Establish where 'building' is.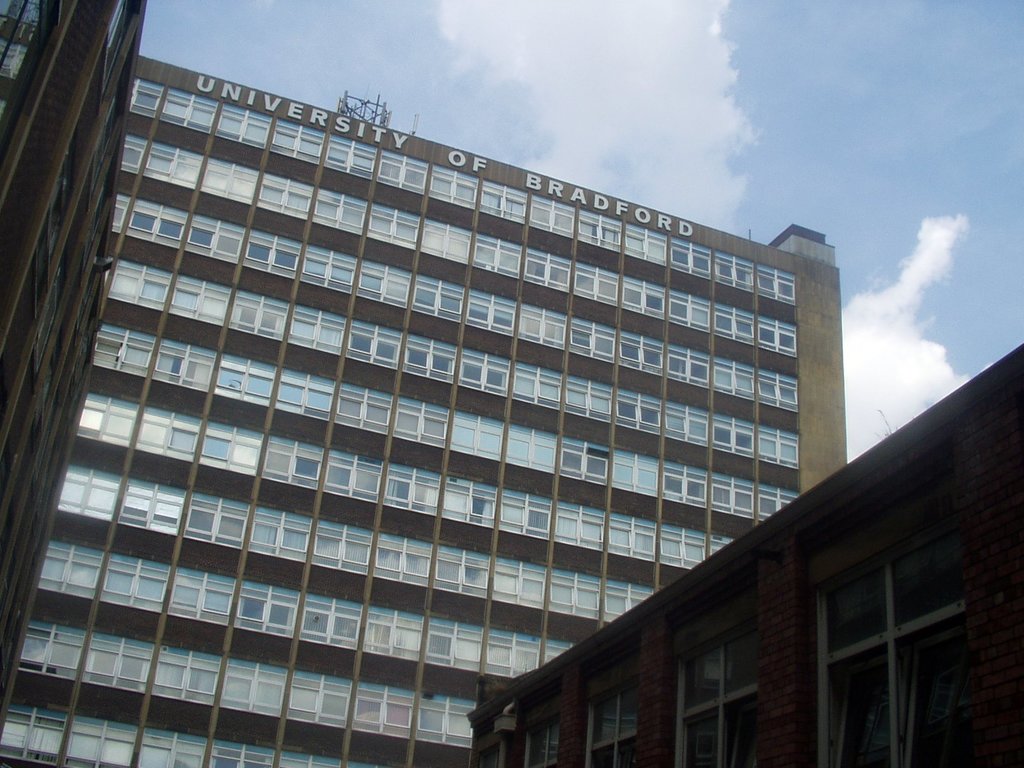
Established at 0:0:1023:767.
